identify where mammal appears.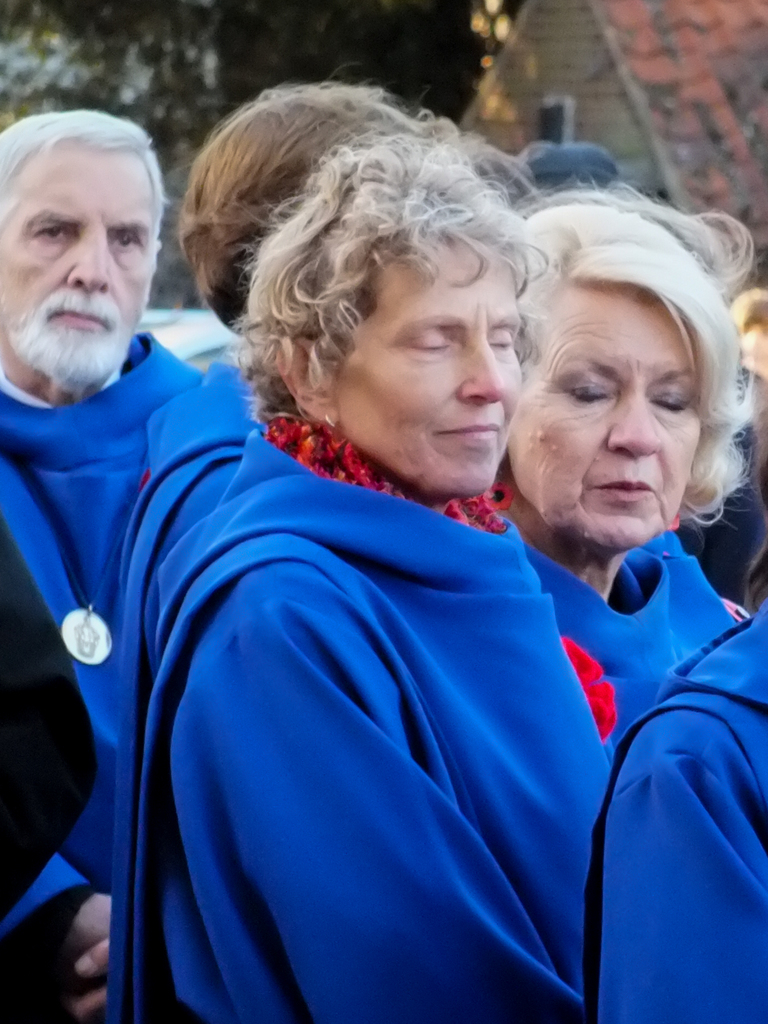
Appears at bbox=(583, 287, 767, 1023).
